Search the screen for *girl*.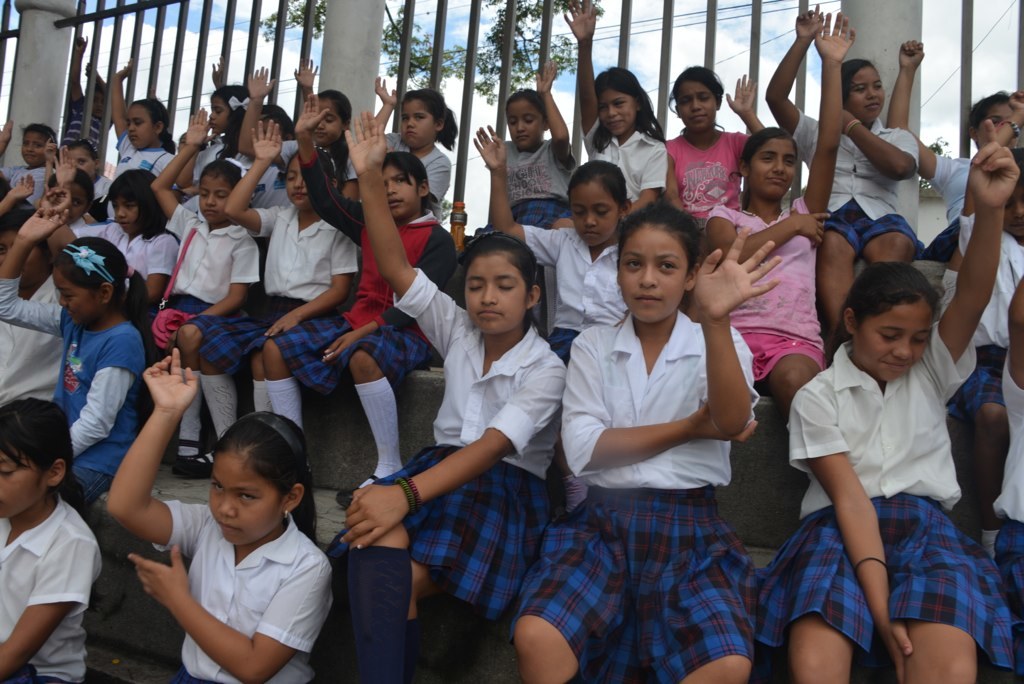
Found at bbox=(473, 39, 587, 234).
